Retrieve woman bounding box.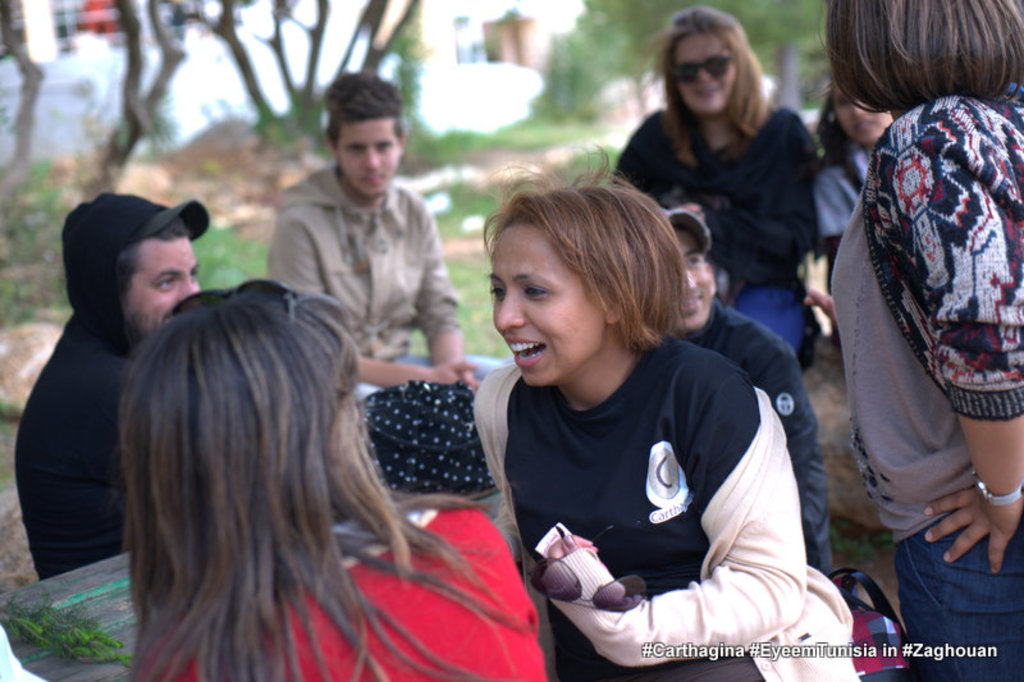
Bounding box: left=116, top=264, right=553, bottom=681.
